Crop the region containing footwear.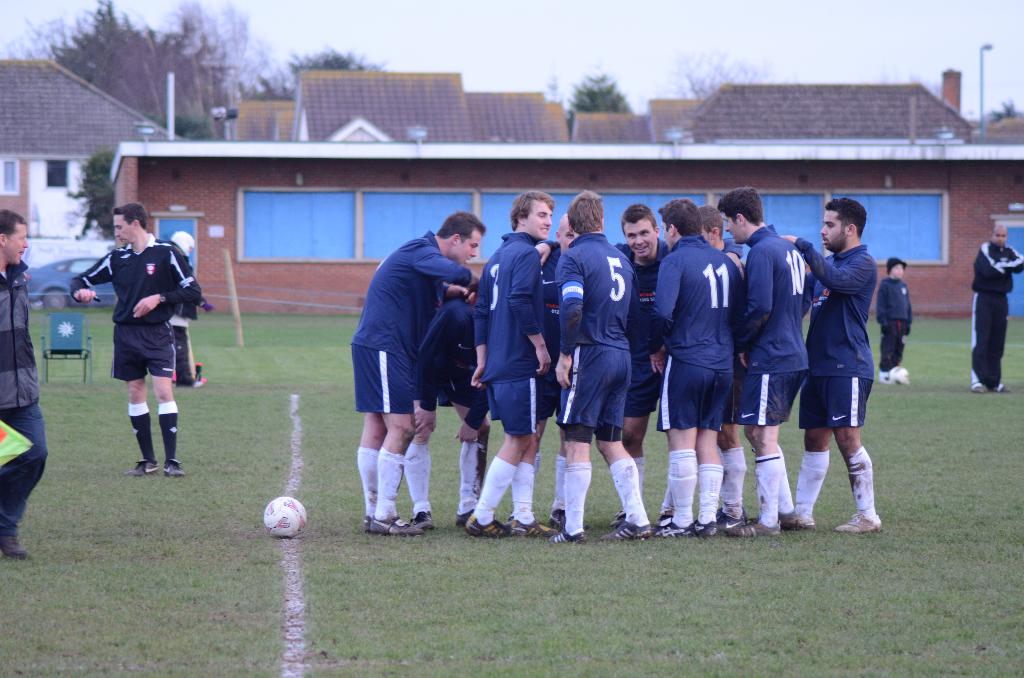
Crop region: bbox=(546, 530, 588, 545).
